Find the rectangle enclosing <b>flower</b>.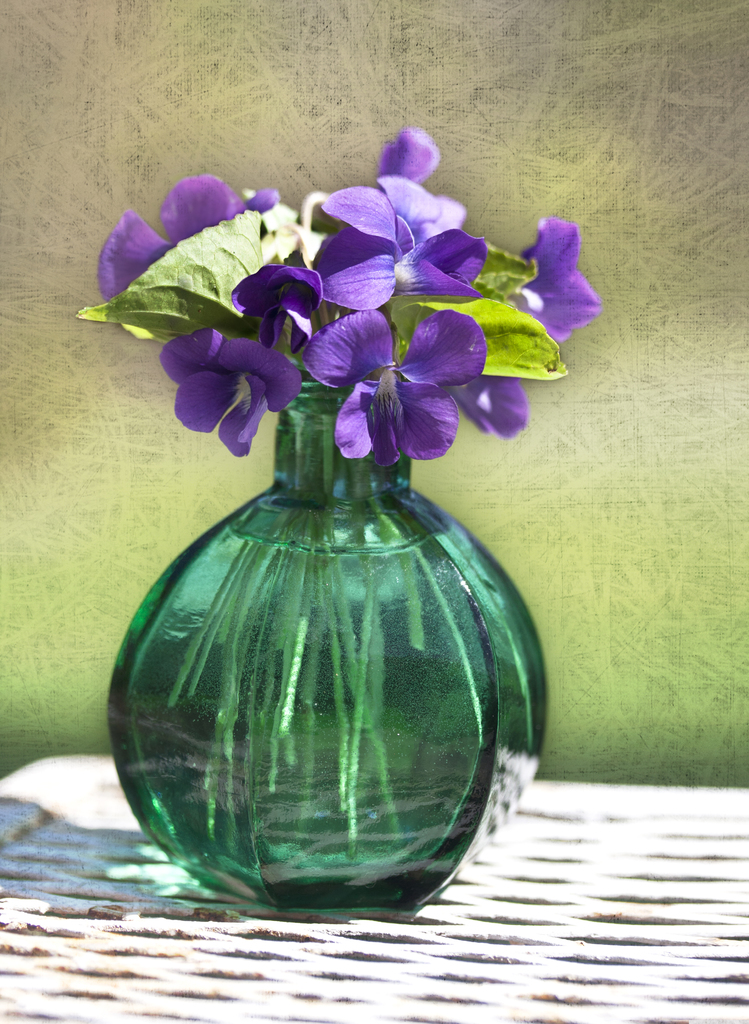
Rect(300, 301, 488, 469).
